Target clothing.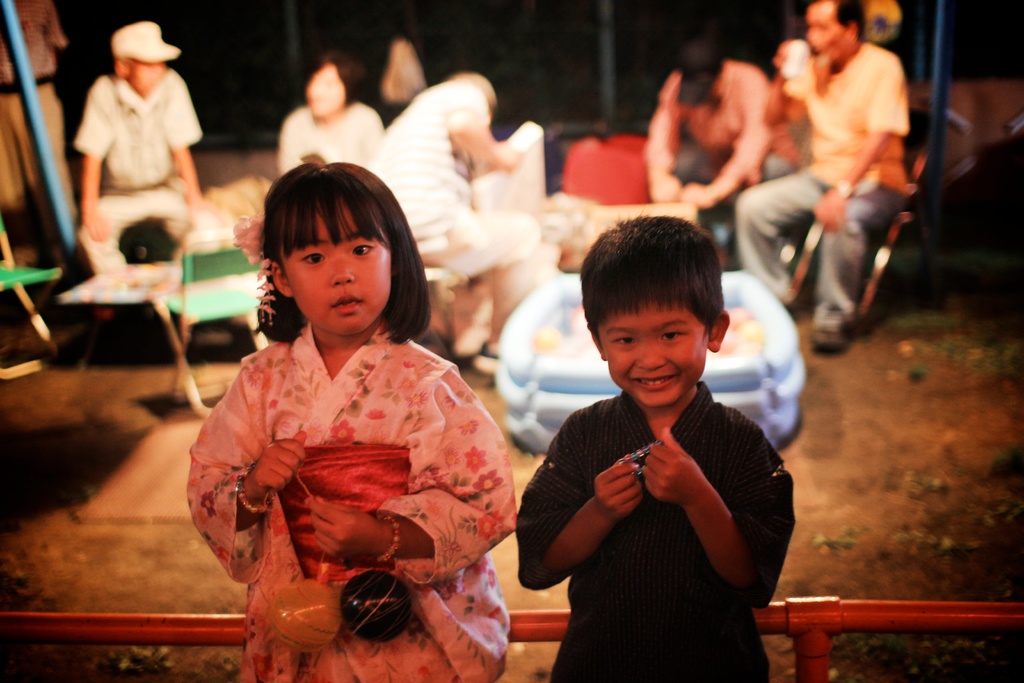
Target region: x1=78 y1=83 x2=184 y2=260.
